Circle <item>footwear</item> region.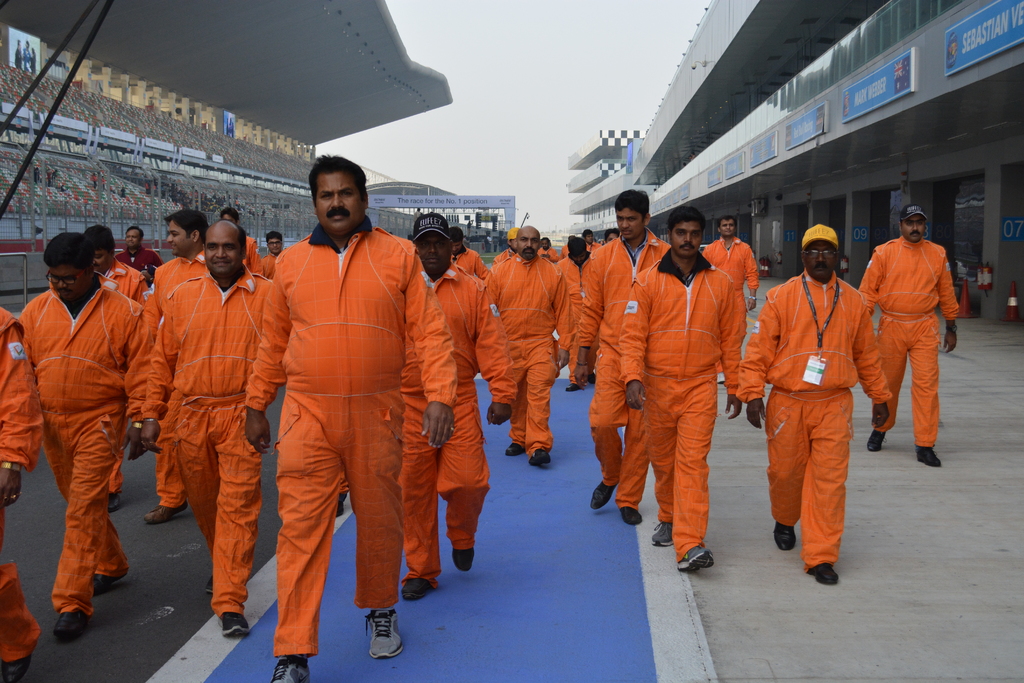
Region: 355, 598, 420, 658.
